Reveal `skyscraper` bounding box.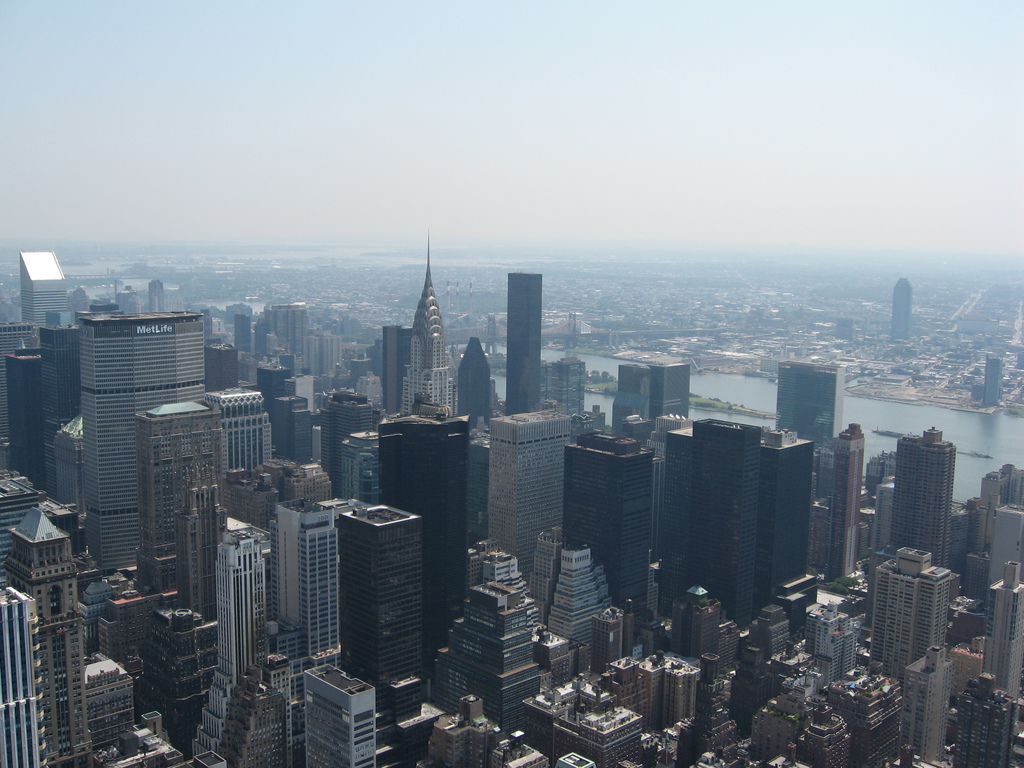
Revealed: (863, 538, 962, 692).
